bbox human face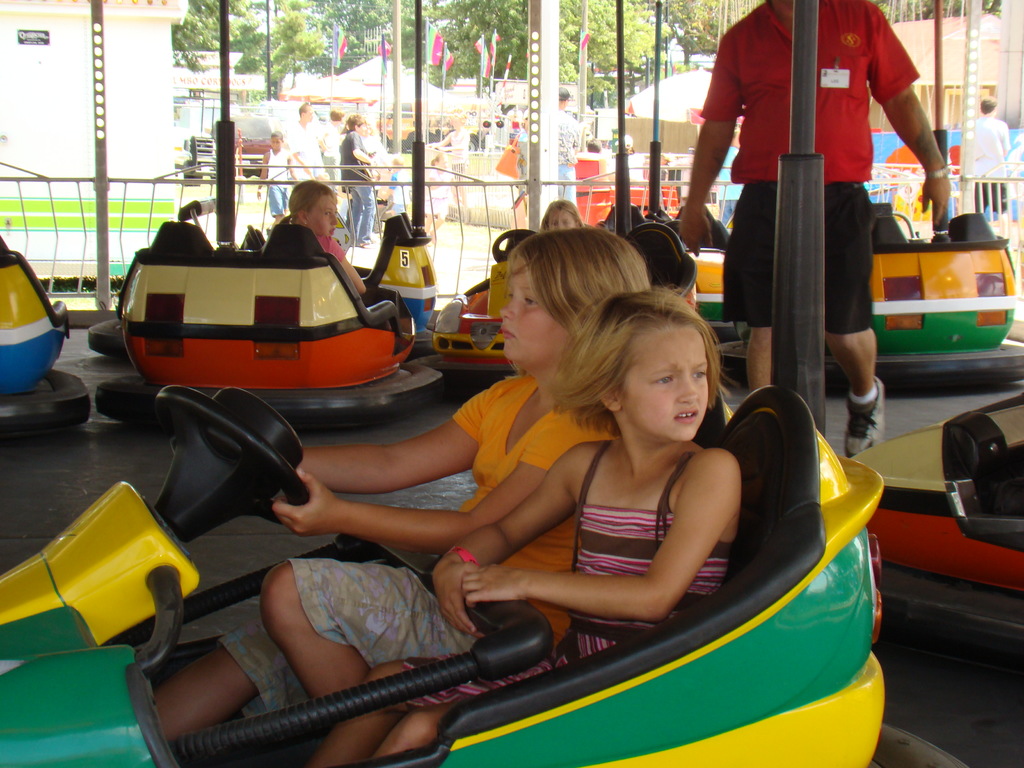
bbox=[499, 253, 582, 363]
